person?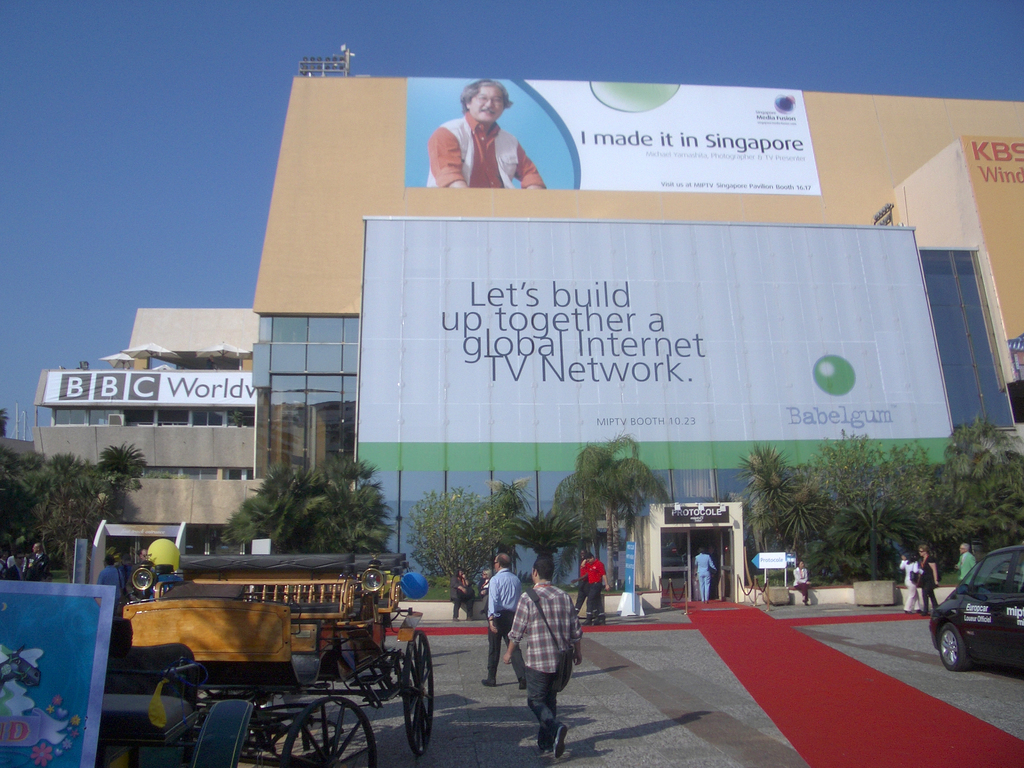
locate(794, 560, 812, 607)
